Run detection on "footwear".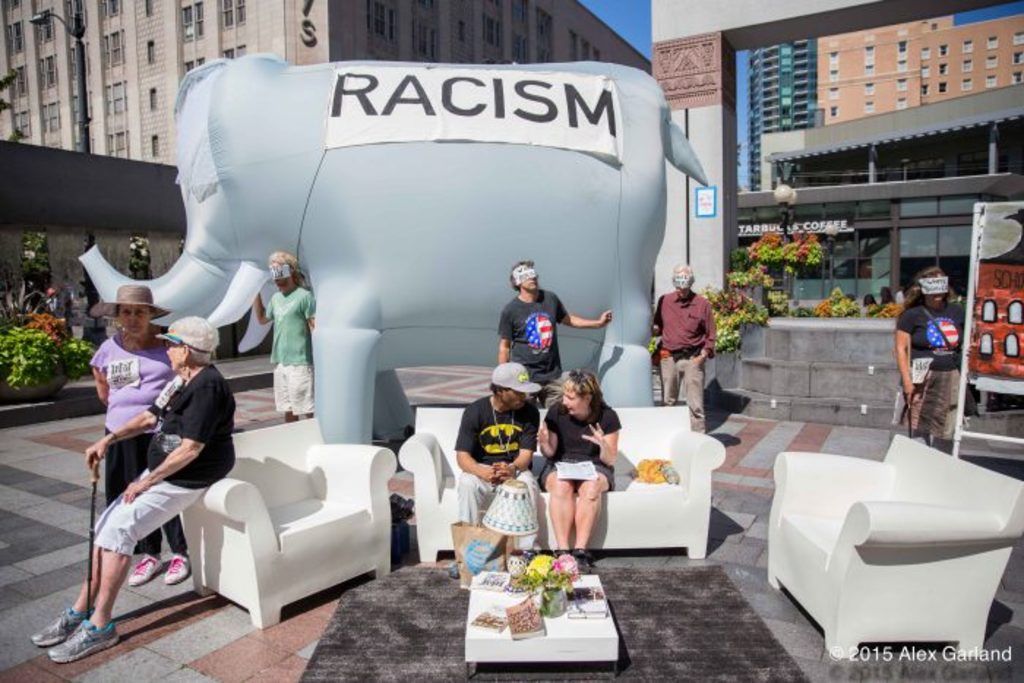
Result: select_region(35, 607, 91, 655).
